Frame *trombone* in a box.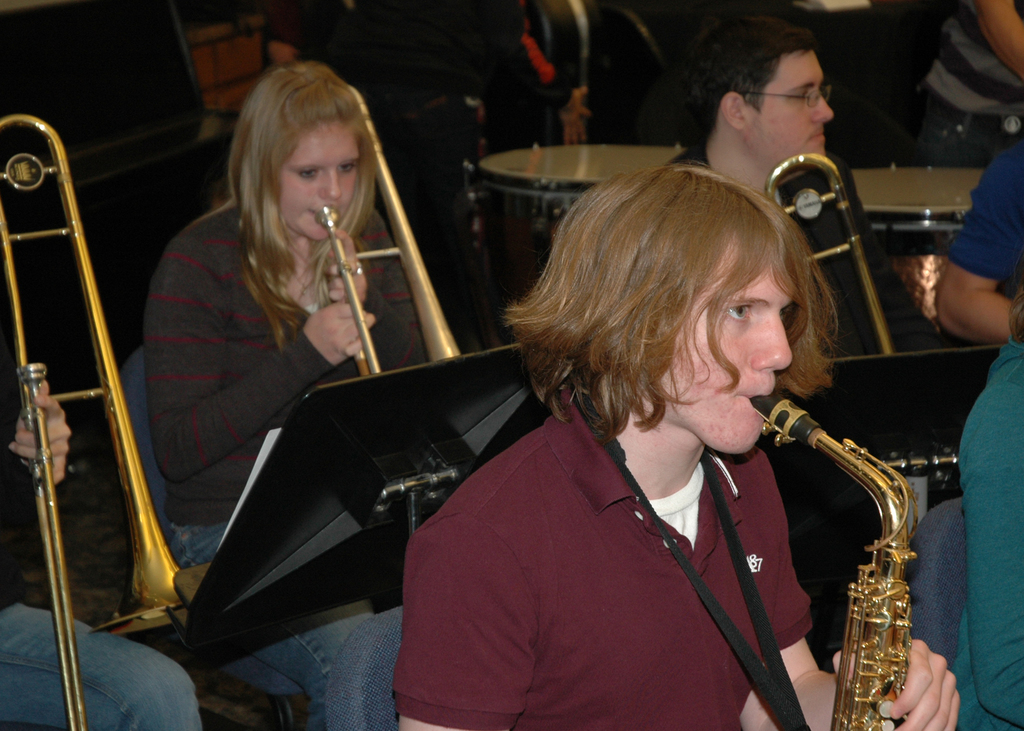
<bbox>319, 88, 461, 374</bbox>.
